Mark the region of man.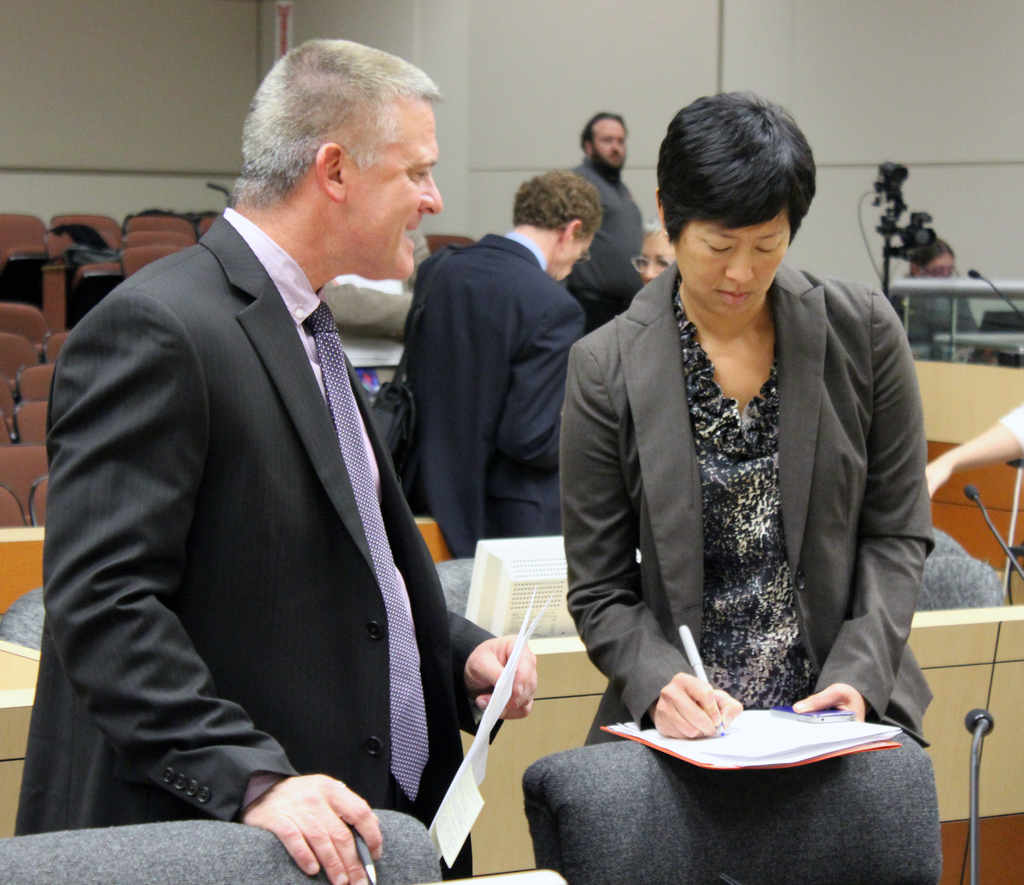
Region: <bbox>567, 111, 643, 335</bbox>.
